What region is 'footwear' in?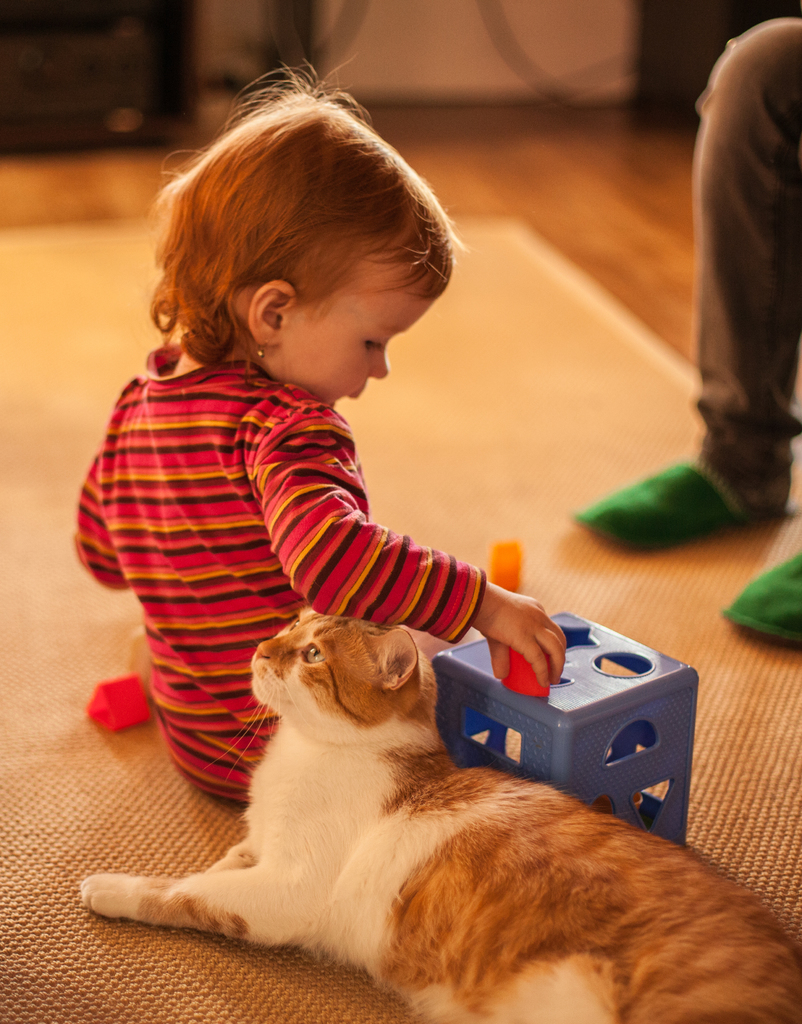
573,452,801,556.
